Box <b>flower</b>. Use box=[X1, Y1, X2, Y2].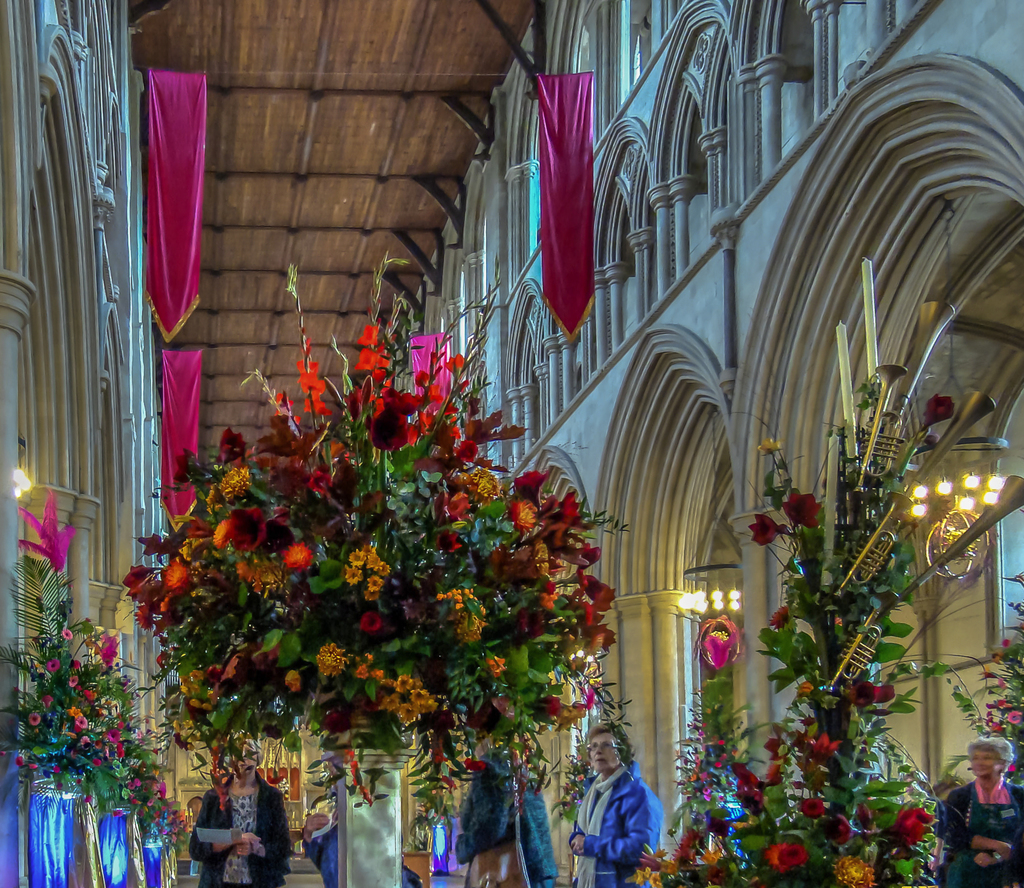
box=[14, 754, 26, 768].
